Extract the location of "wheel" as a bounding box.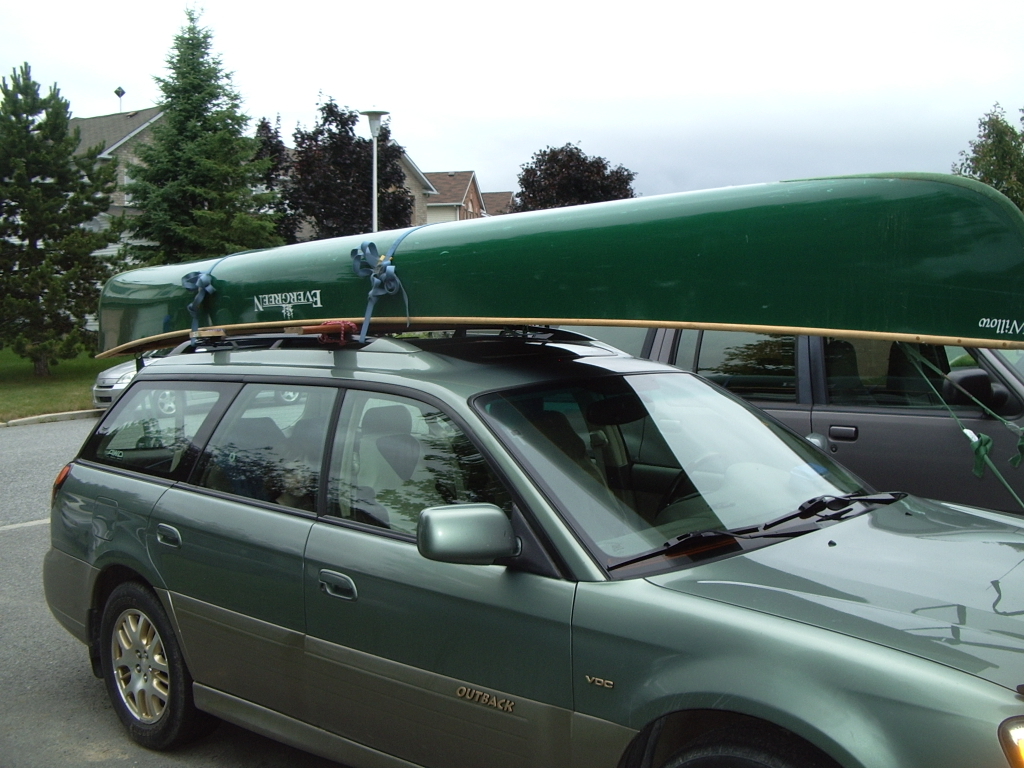
<bbox>663, 448, 738, 509</bbox>.
